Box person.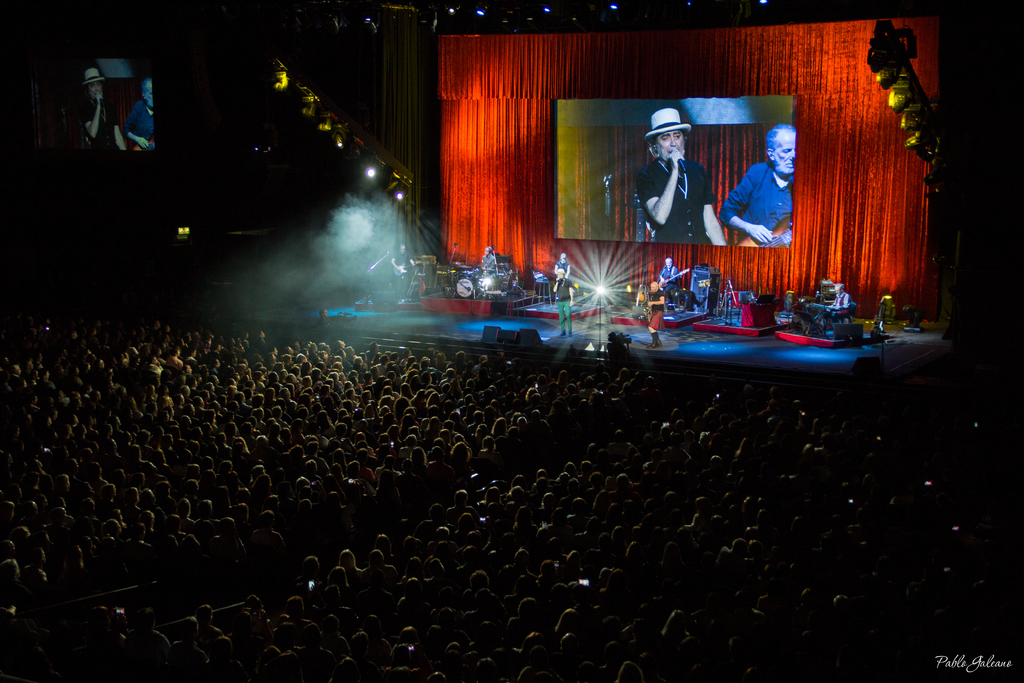
box(716, 124, 794, 247).
